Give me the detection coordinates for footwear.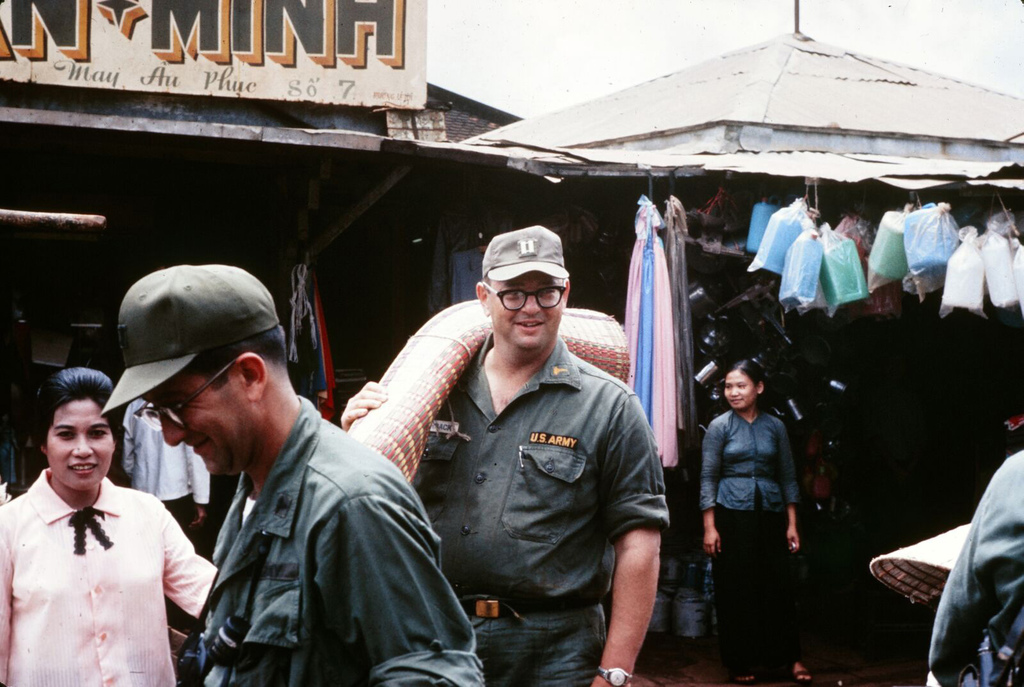
left=785, top=662, right=812, bottom=682.
